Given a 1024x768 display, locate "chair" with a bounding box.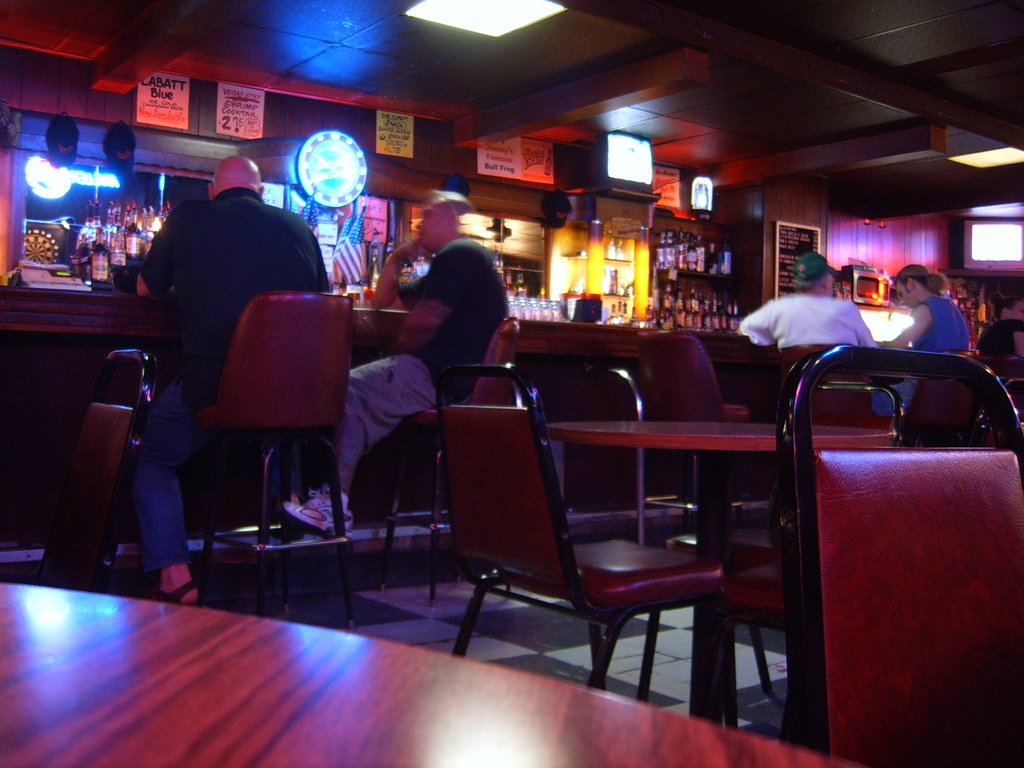
Located: <region>175, 291, 362, 637</region>.
